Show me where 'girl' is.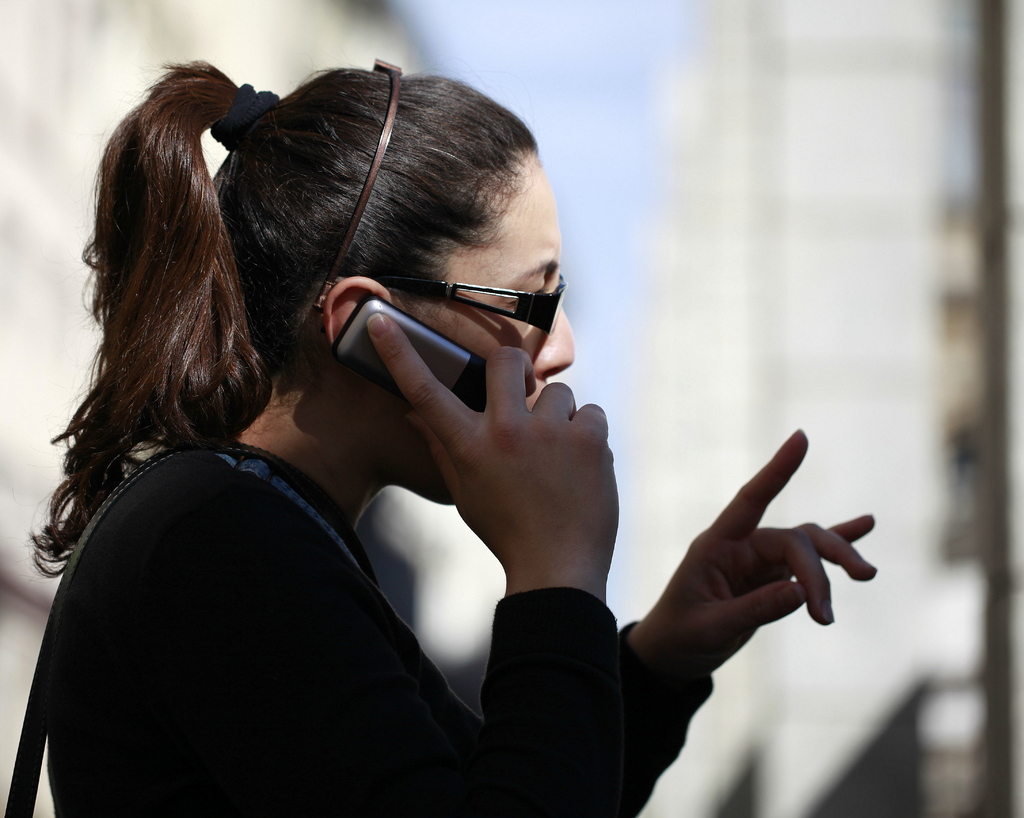
'girl' is at (left=15, top=59, right=877, bottom=817).
